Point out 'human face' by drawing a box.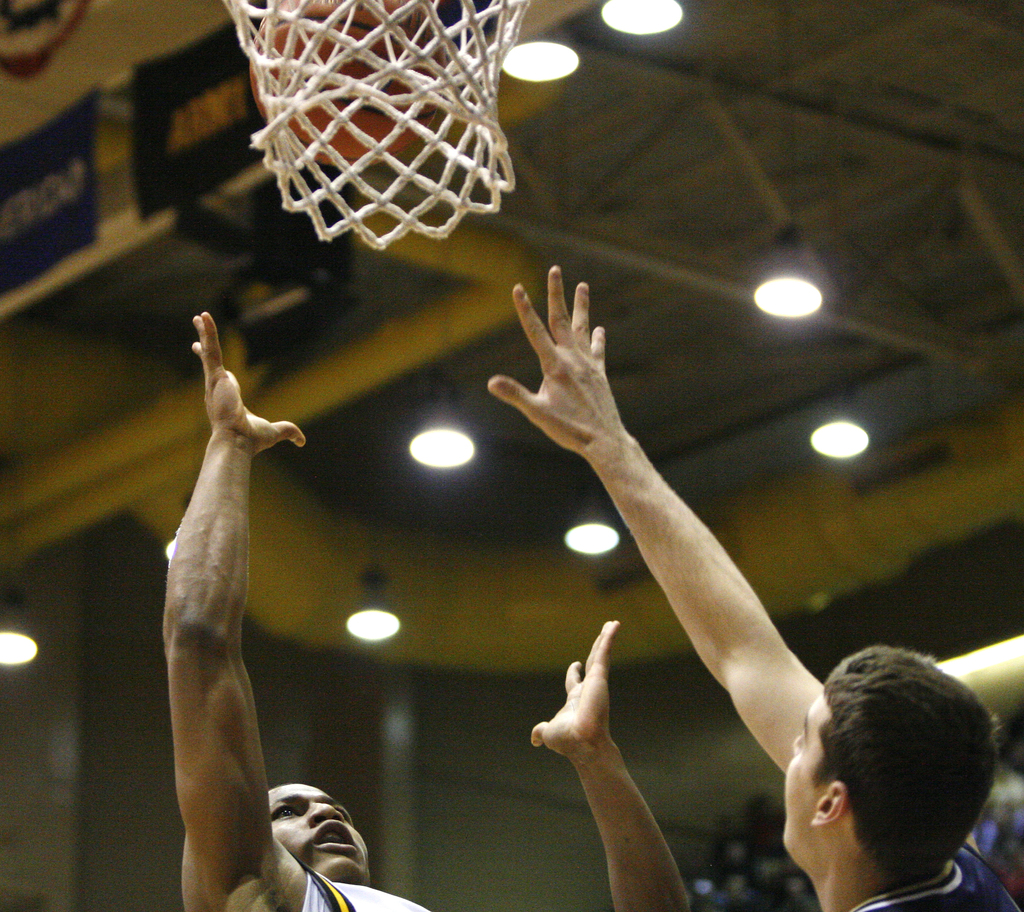
(left=782, top=691, right=823, bottom=861).
